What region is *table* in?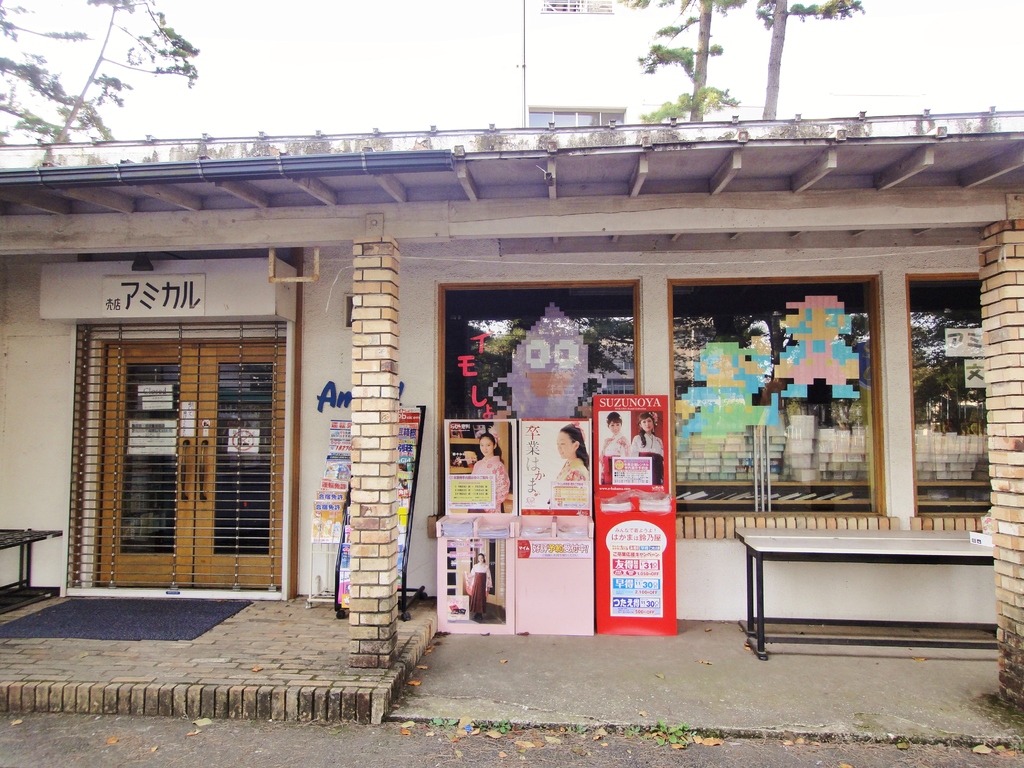
0/520/68/603.
